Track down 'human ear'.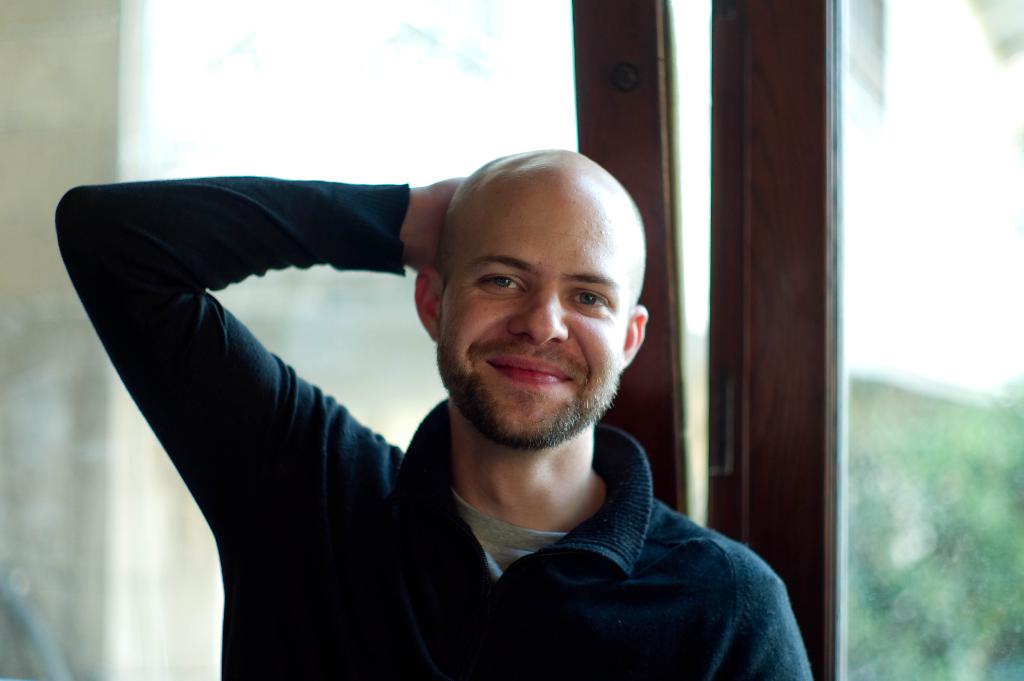
Tracked to (621,307,648,367).
